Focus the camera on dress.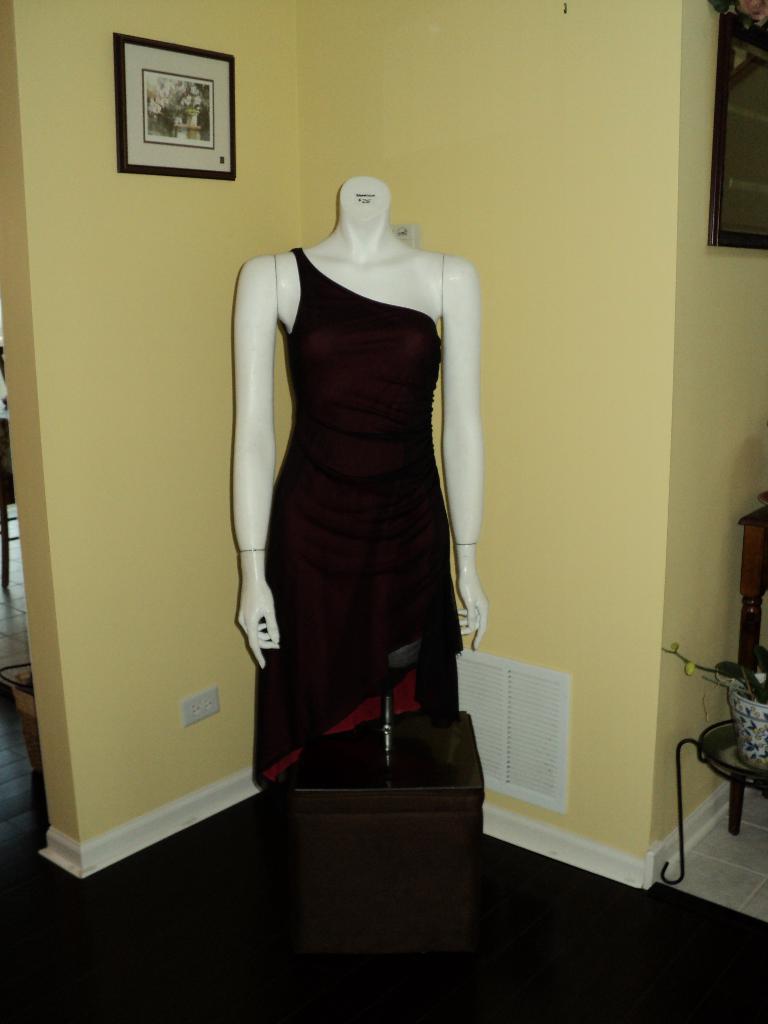
Focus region: (255,241,482,652).
